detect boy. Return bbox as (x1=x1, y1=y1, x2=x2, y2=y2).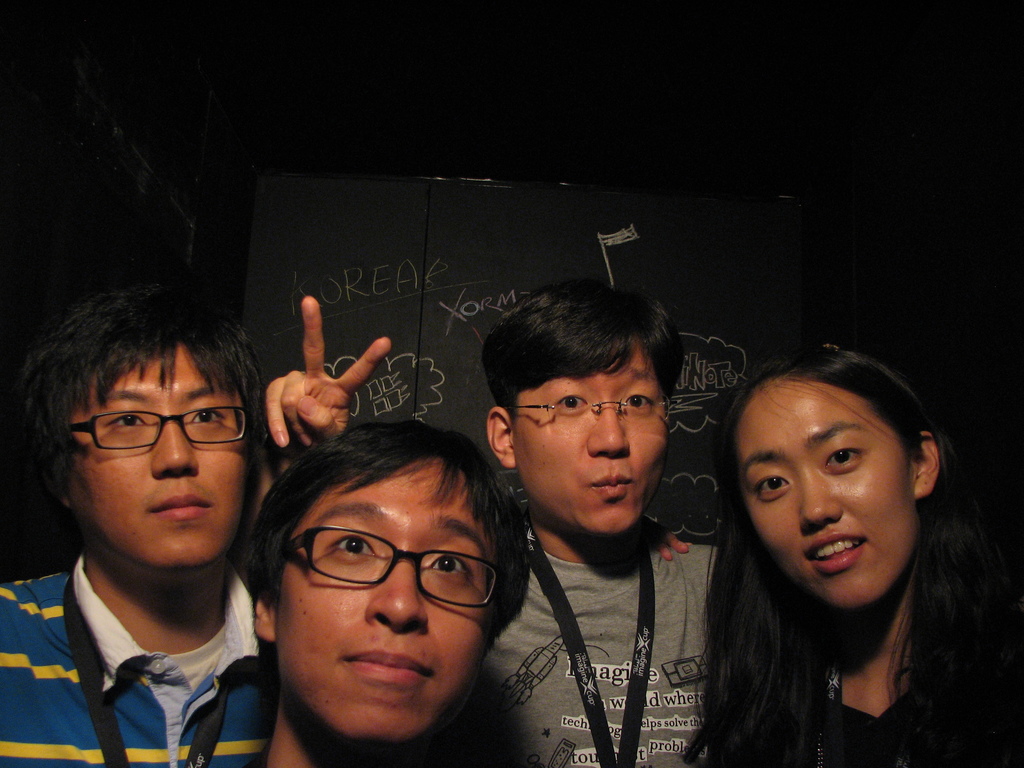
(x1=202, y1=401, x2=561, y2=756).
